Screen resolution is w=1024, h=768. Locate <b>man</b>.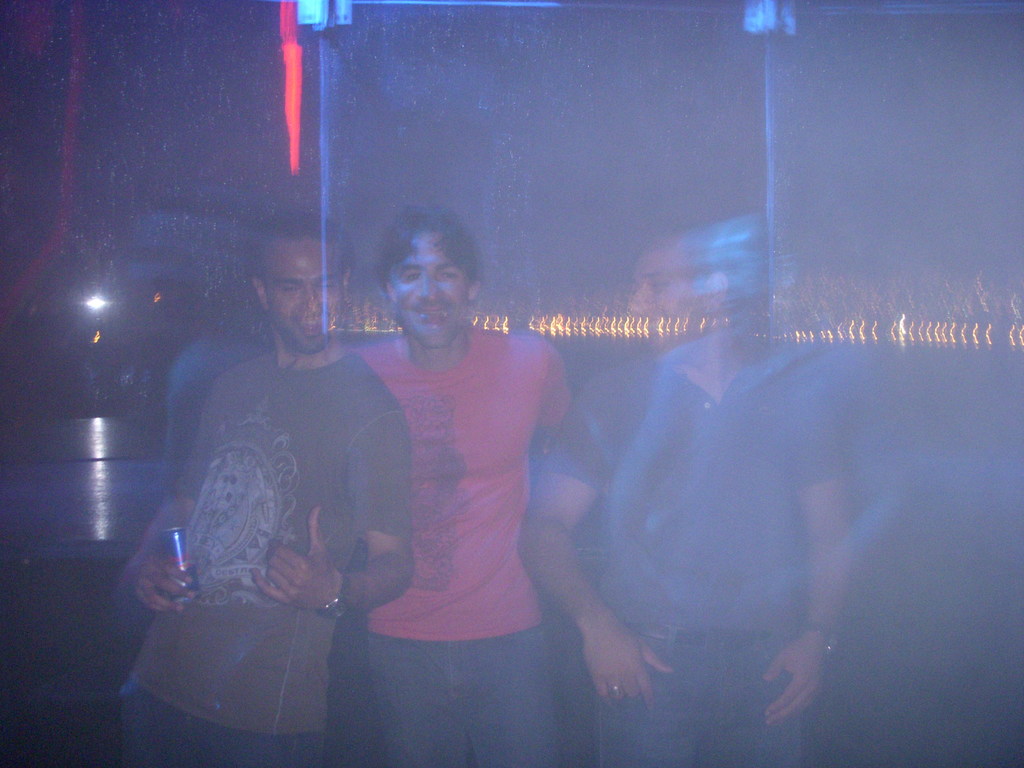
(518, 234, 850, 764).
